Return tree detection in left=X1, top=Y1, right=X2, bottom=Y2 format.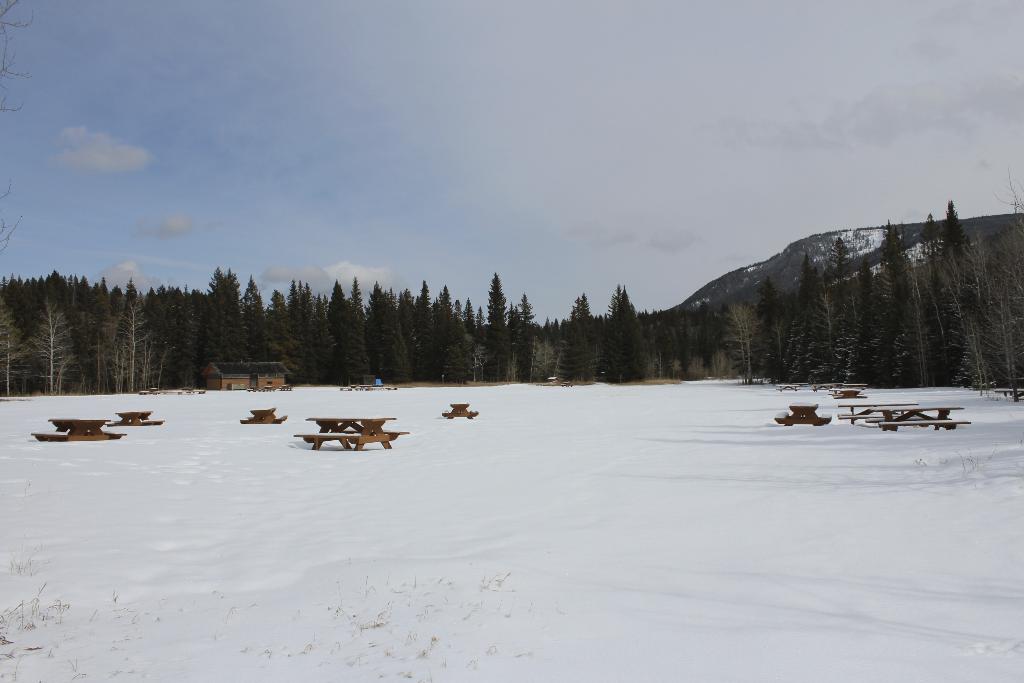
left=819, top=251, right=839, bottom=364.
